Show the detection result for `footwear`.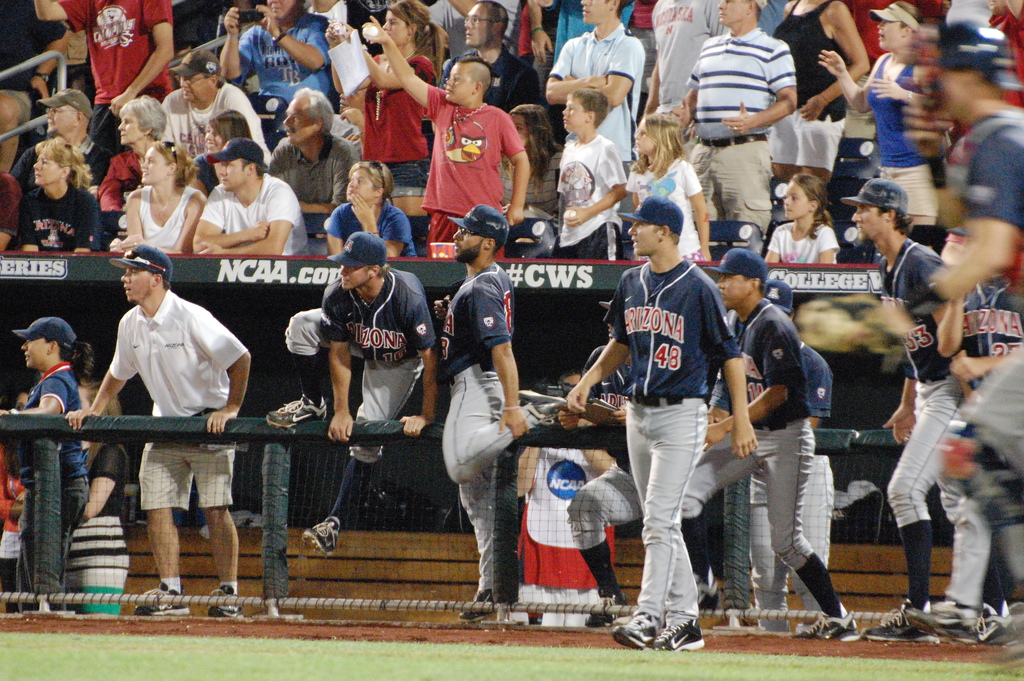
<box>636,587,712,657</box>.
